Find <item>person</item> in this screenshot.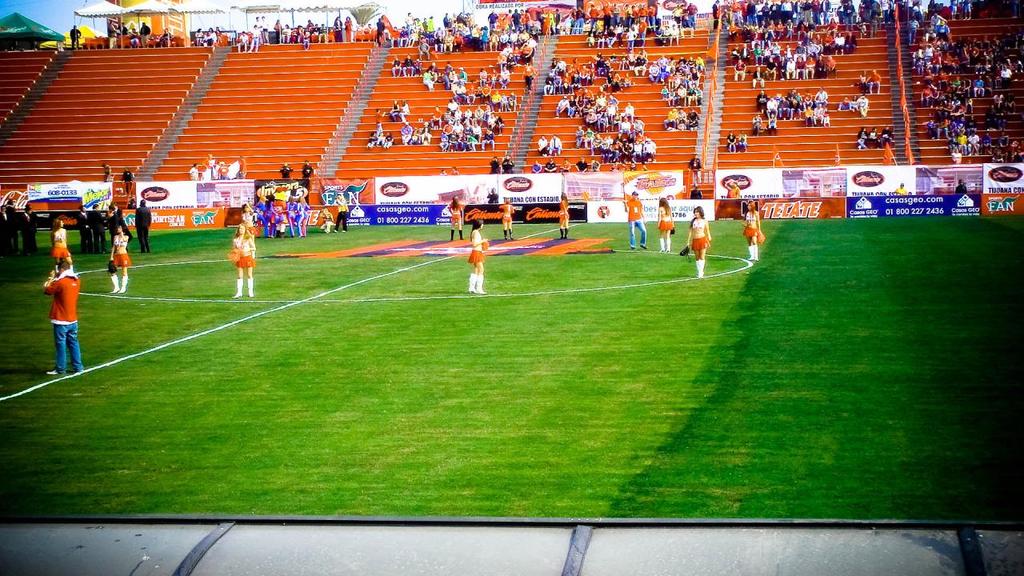
The bounding box for <item>person</item> is select_region(626, 192, 647, 251).
